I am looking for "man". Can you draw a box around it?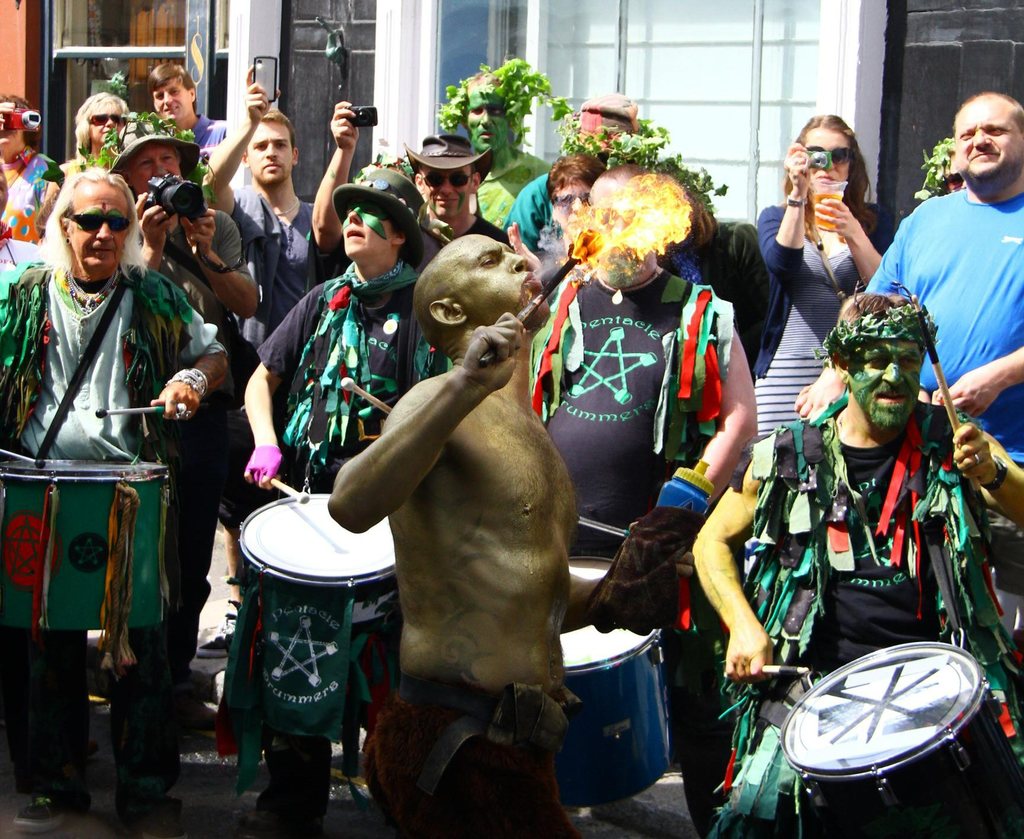
Sure, the bounding box is detection(680, 284, 1023, 838).
